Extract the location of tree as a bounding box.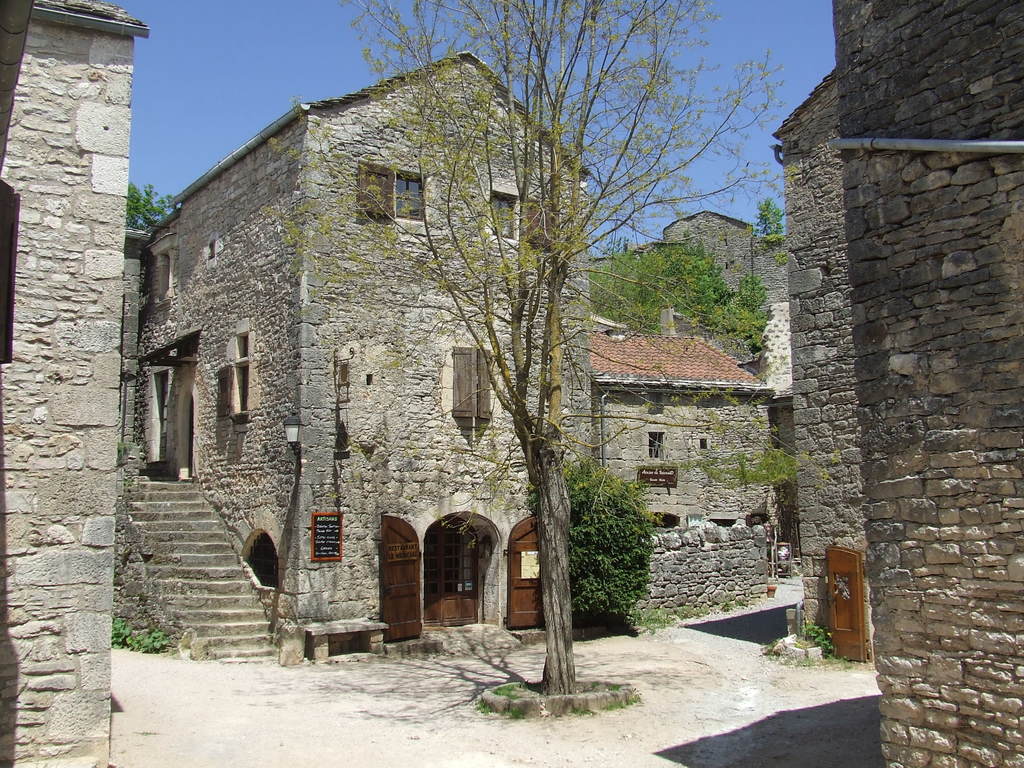
(left=120, top=181, right=182, bottom=230).
